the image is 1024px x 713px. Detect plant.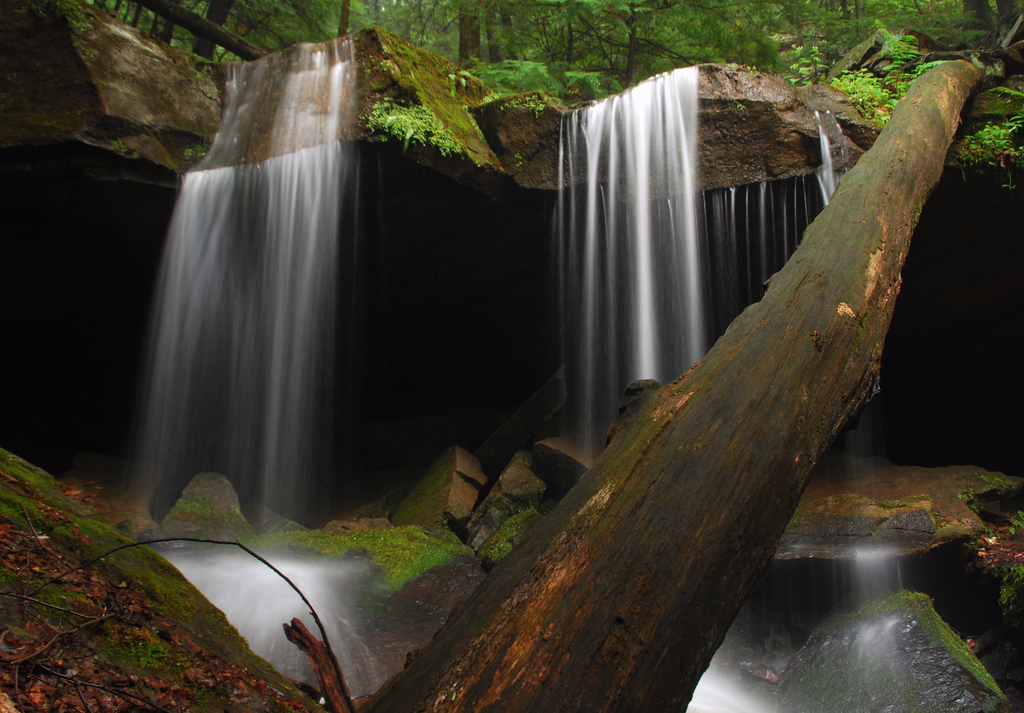
Detection: 471/156/482/171.
